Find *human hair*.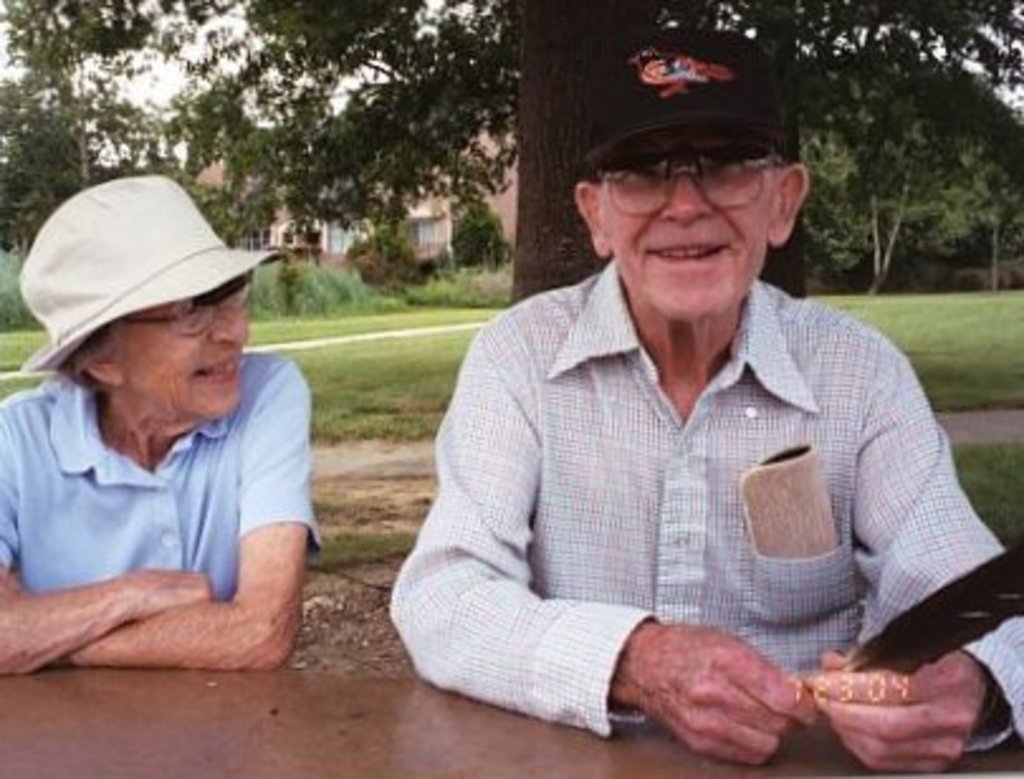
left=68, top=324, right=109, bottom=377.
